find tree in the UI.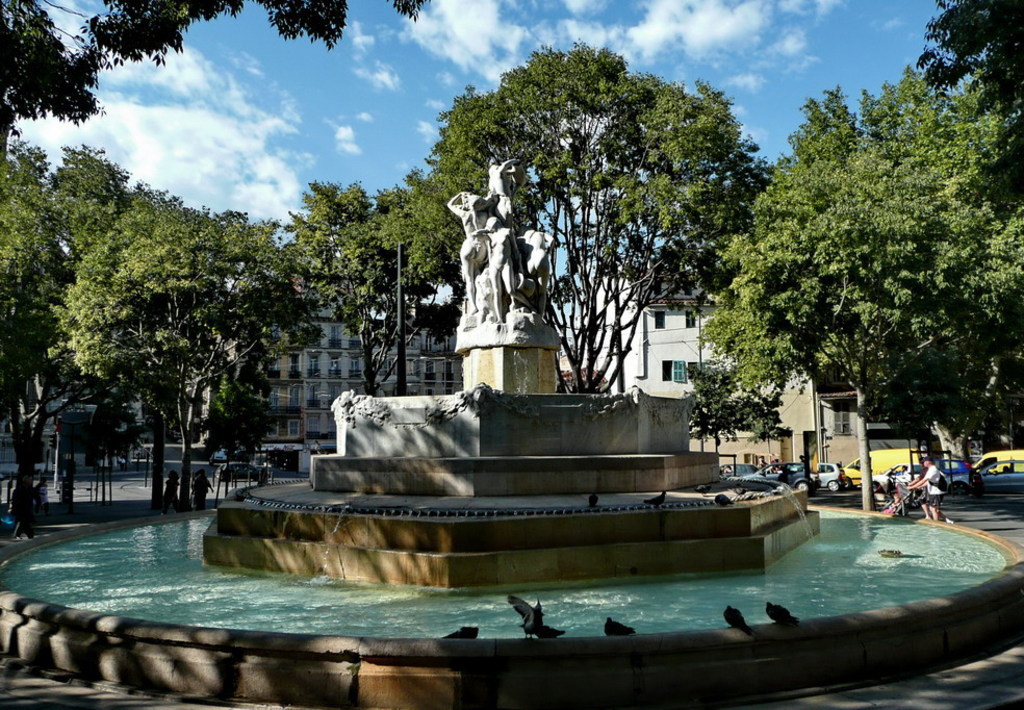
UI element at (703,92,1000,491).
